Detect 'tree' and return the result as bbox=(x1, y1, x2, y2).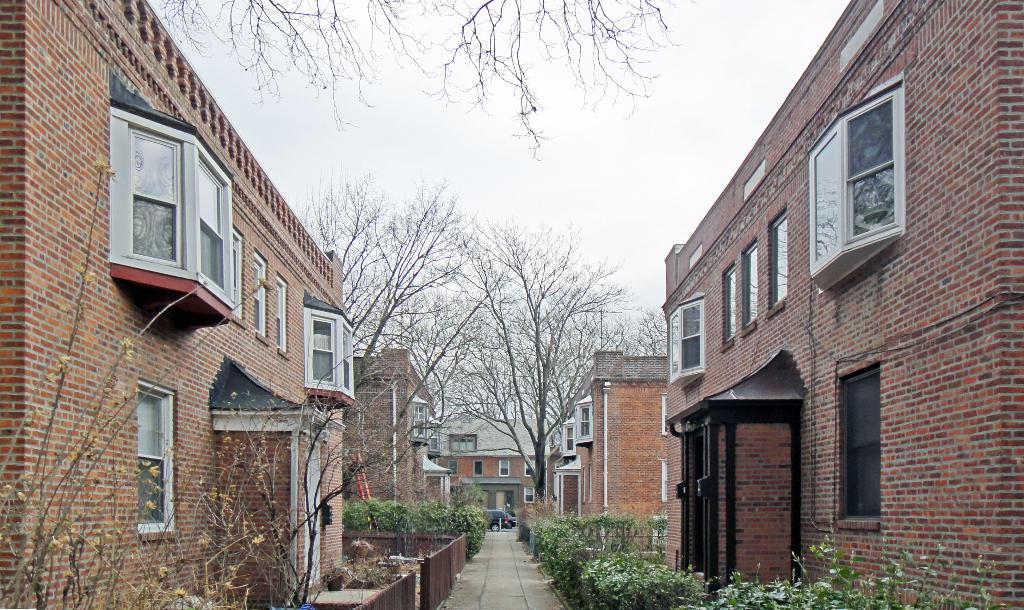
bbox=(300, 164, 485, 483).
